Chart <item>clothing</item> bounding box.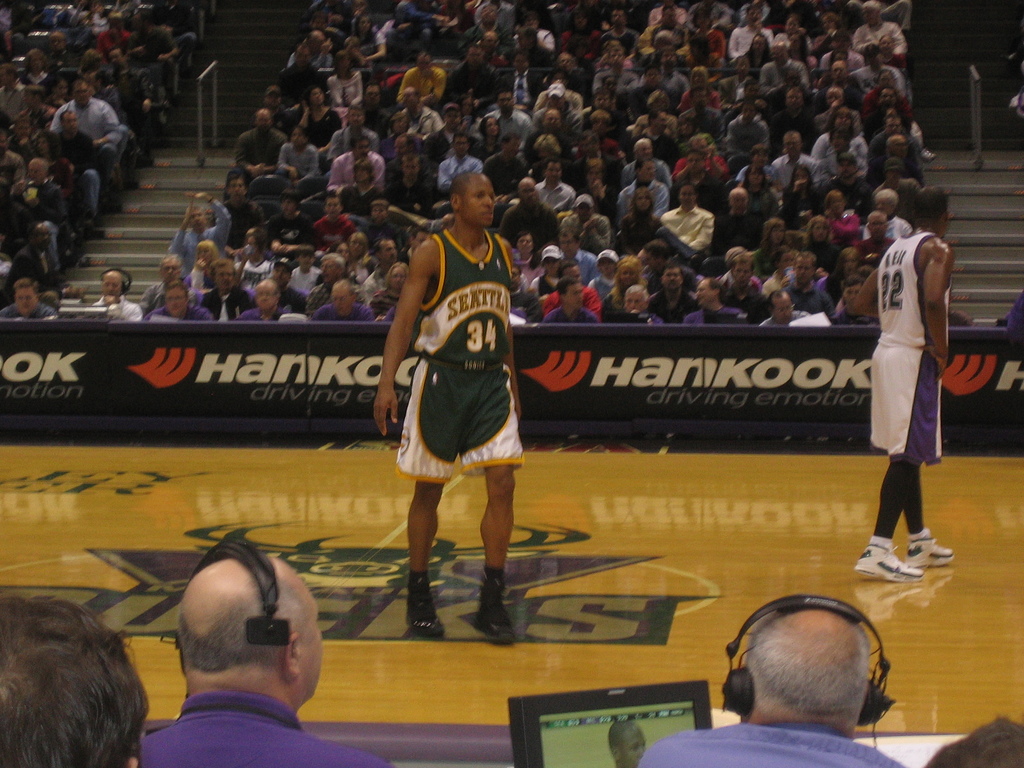
Charted: left=323, top=65, right=369, bottom=104.
